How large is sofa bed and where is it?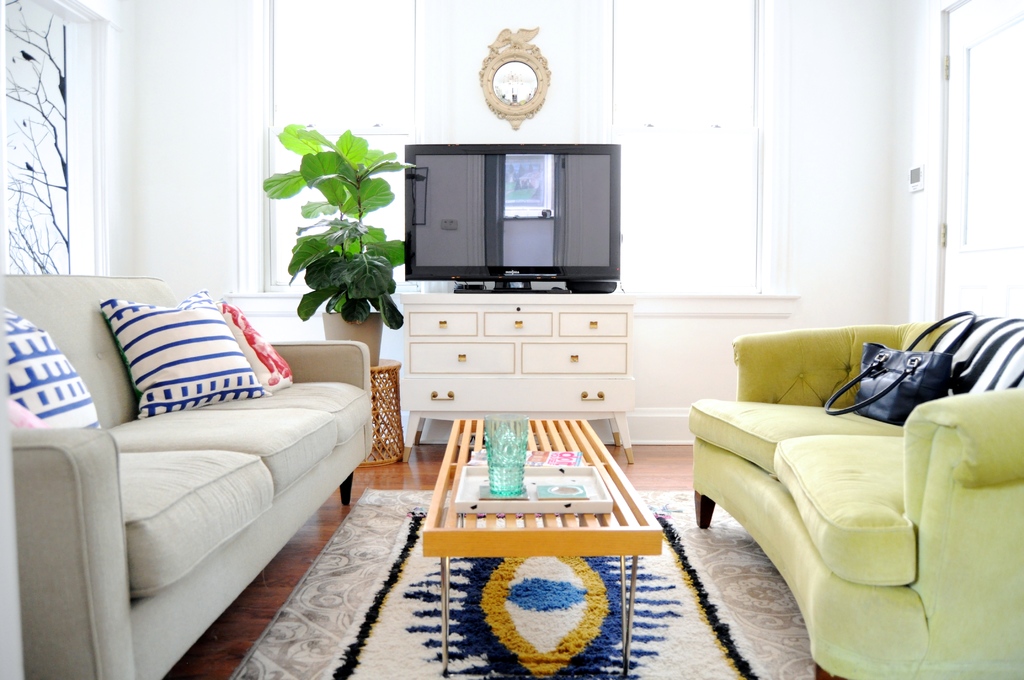
Bounding box: (left=689, top=318, right=1023, bottom=679).
